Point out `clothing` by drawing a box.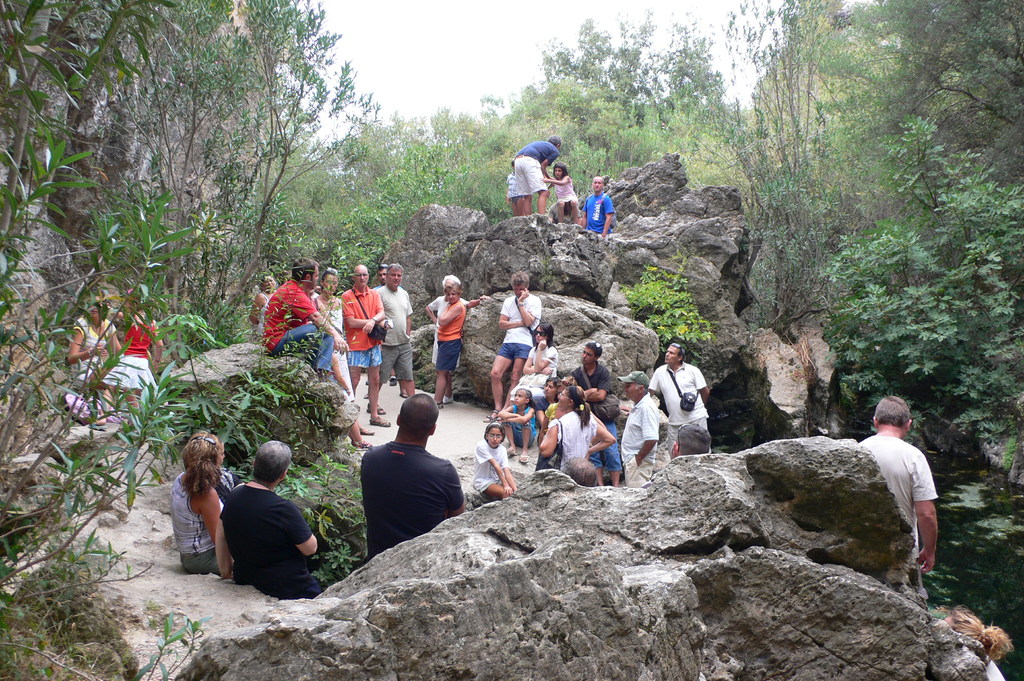
(342, 287, 384, 365).
